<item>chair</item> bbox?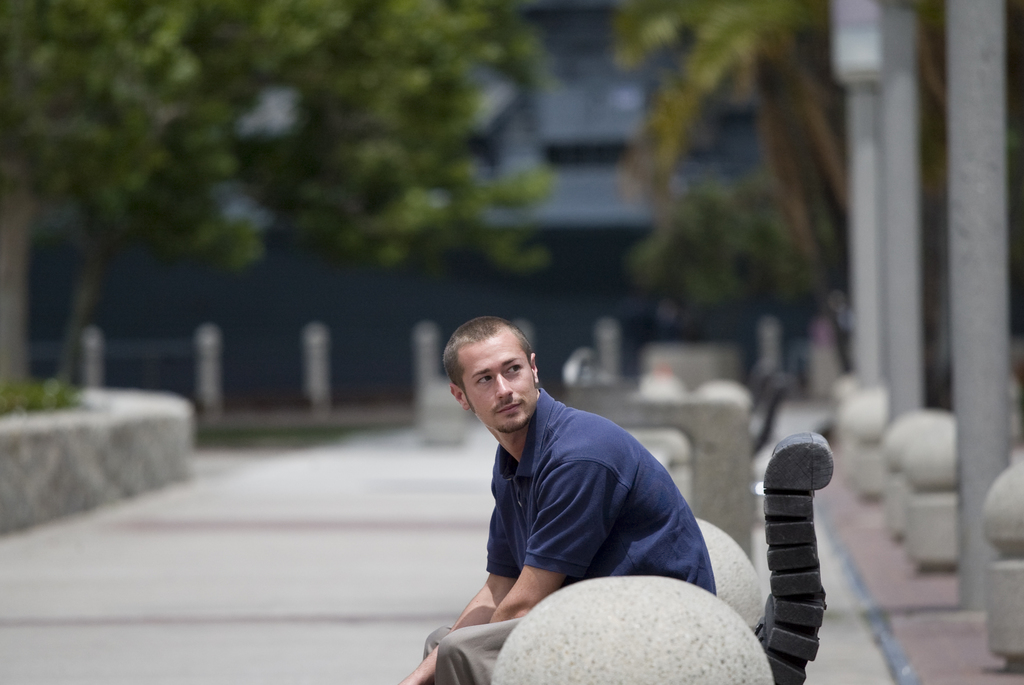
locate(739, 431, 835, 682)
